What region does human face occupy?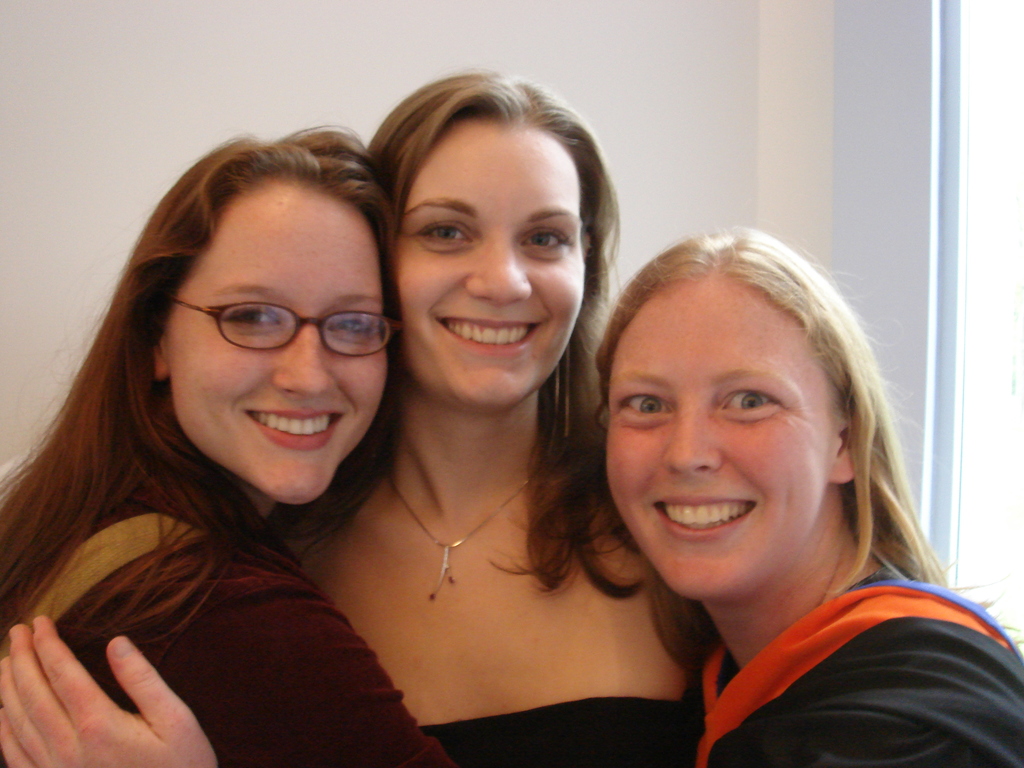
region(606, 274, 837, 601).
